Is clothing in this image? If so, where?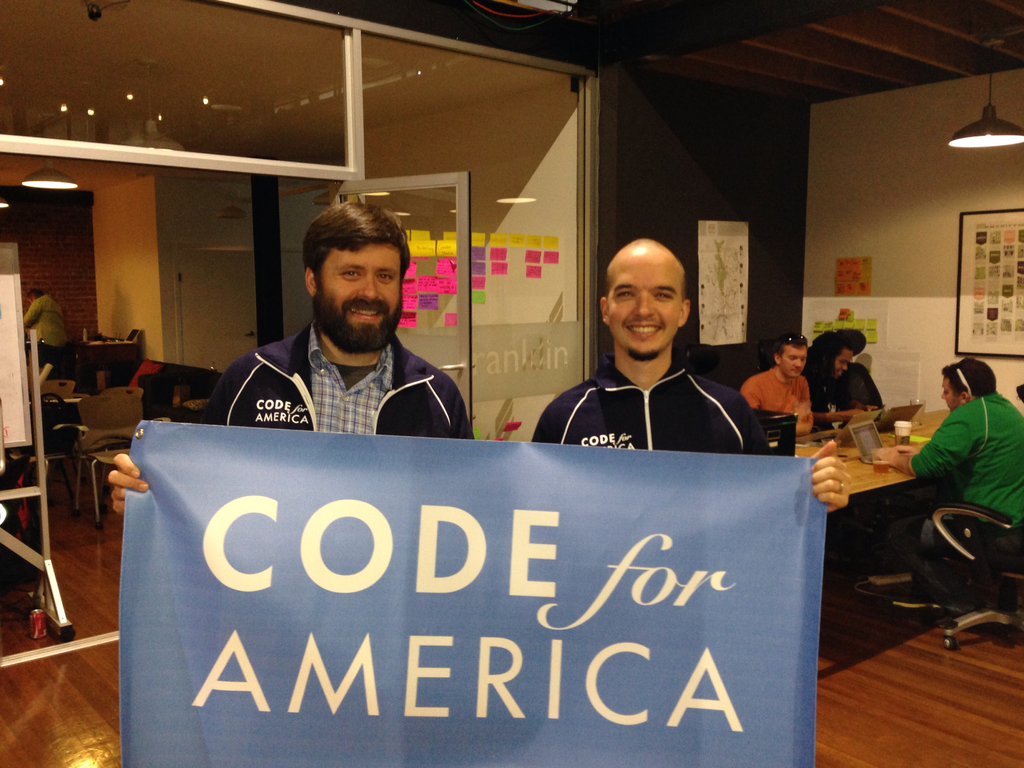
Yes, at rect(211, 325, 480, 447).
